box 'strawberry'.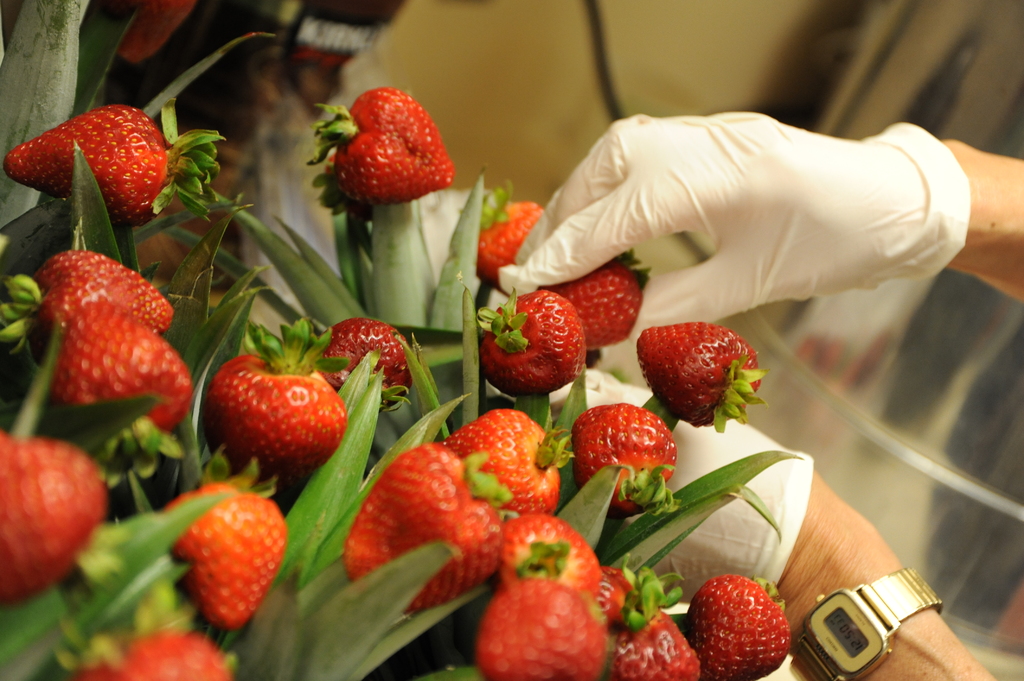
<box>613,565,693,680</box>.
